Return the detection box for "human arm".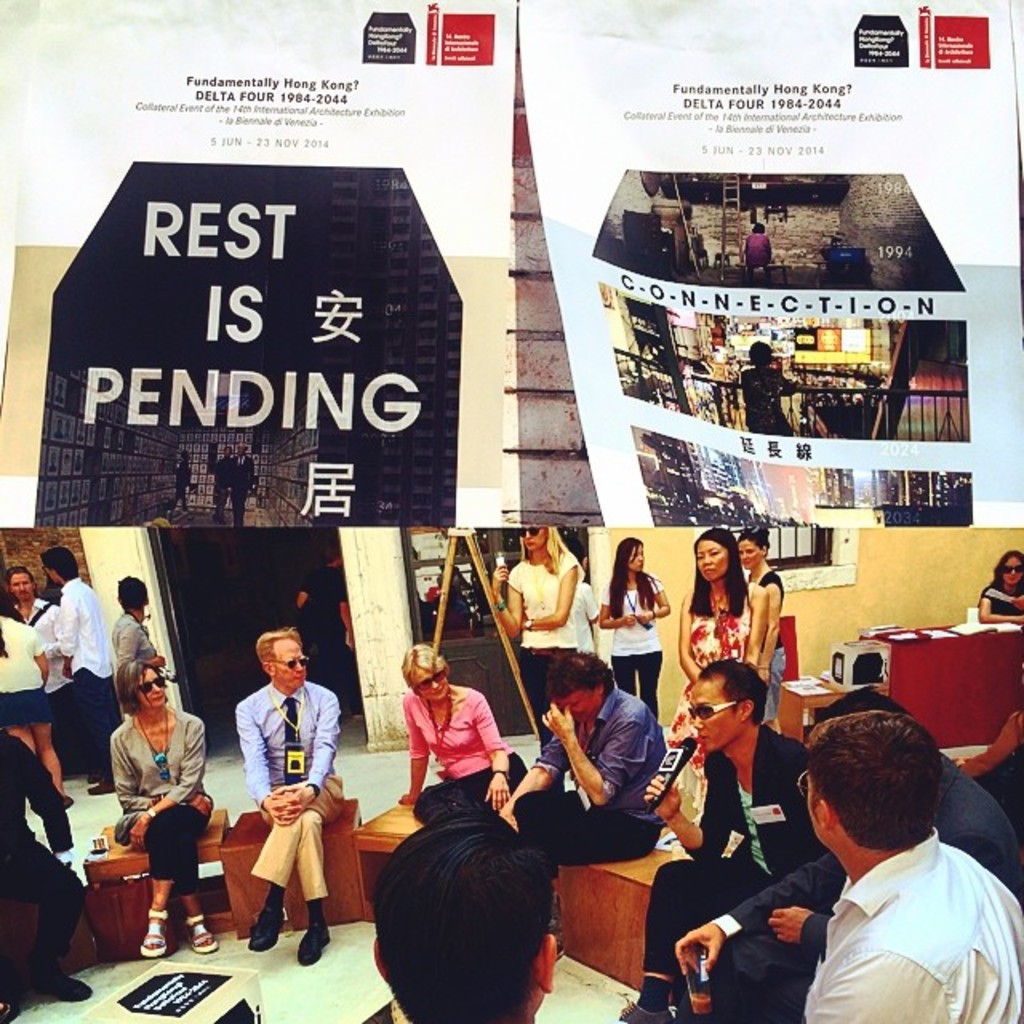
box(646, 760, 742, 867).
